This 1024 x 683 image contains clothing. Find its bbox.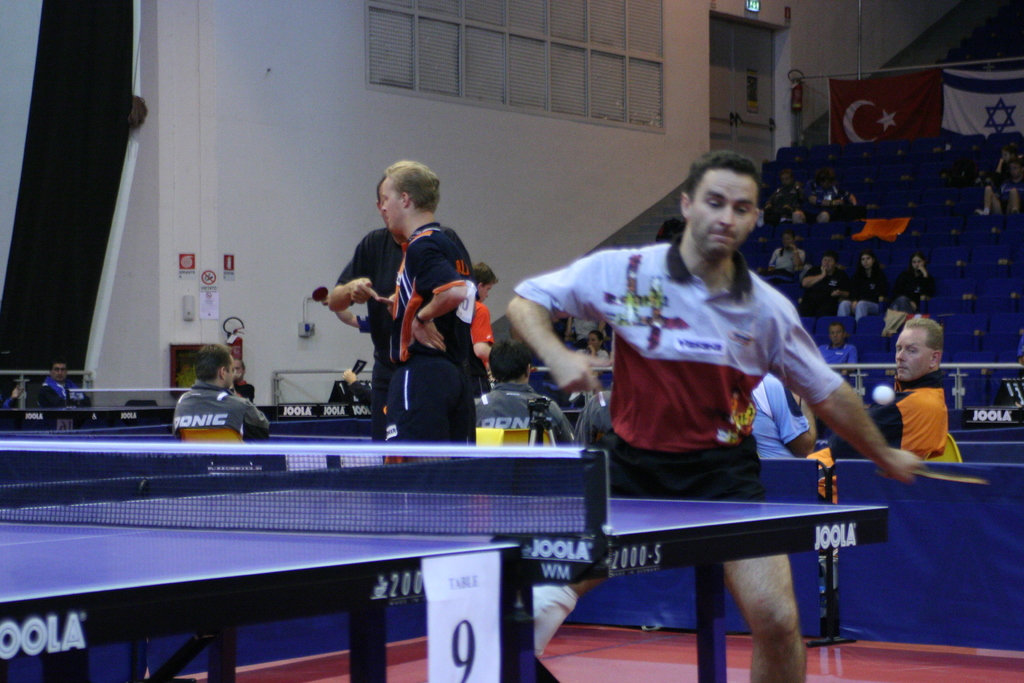
0/393/16/407.
